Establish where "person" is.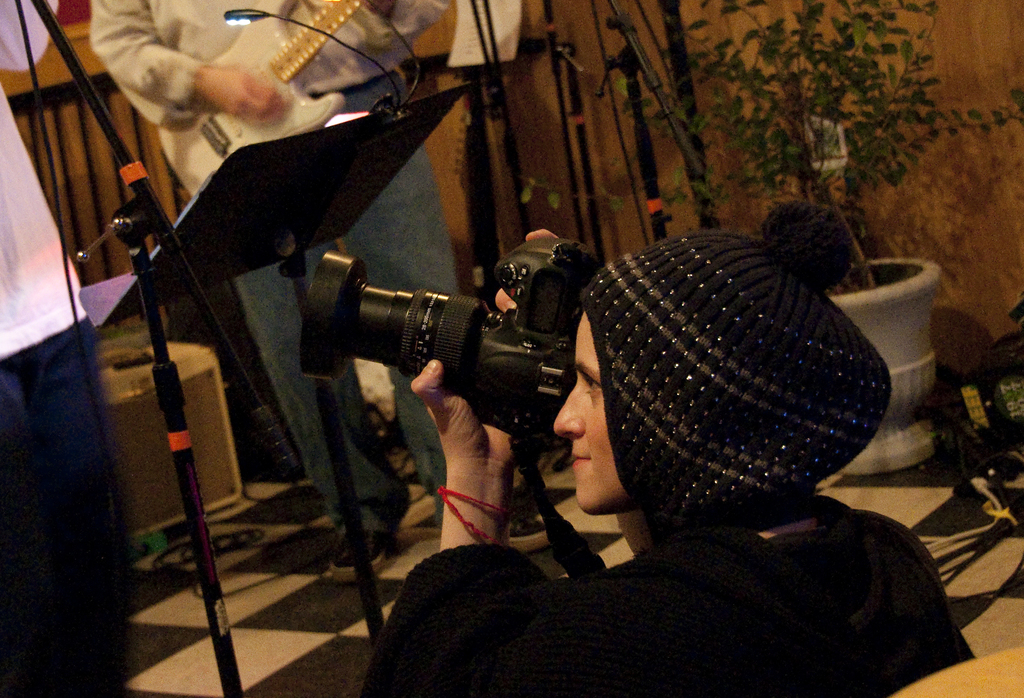
Established at 372 161 938 665.
